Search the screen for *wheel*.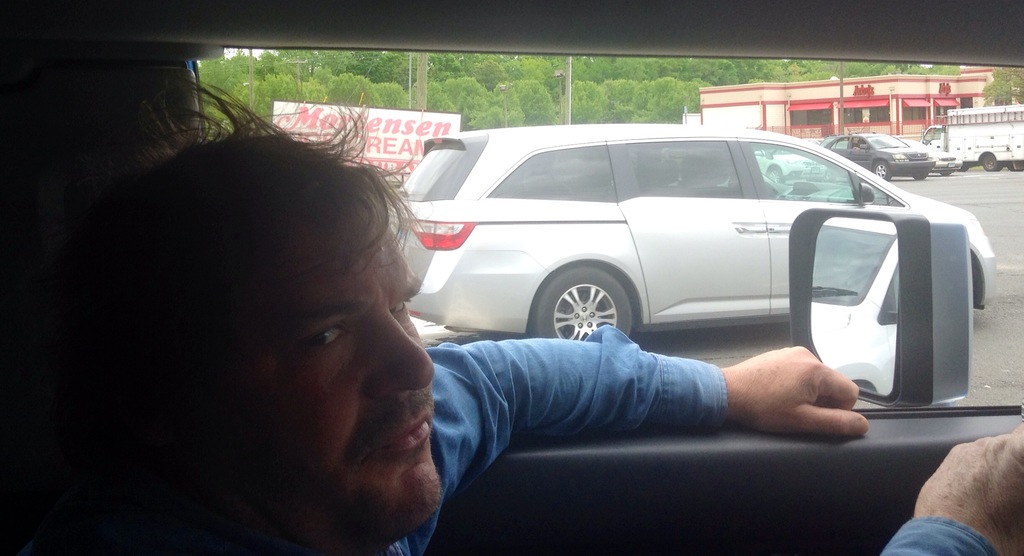
Found at locate(548, 266, 631, 336).
